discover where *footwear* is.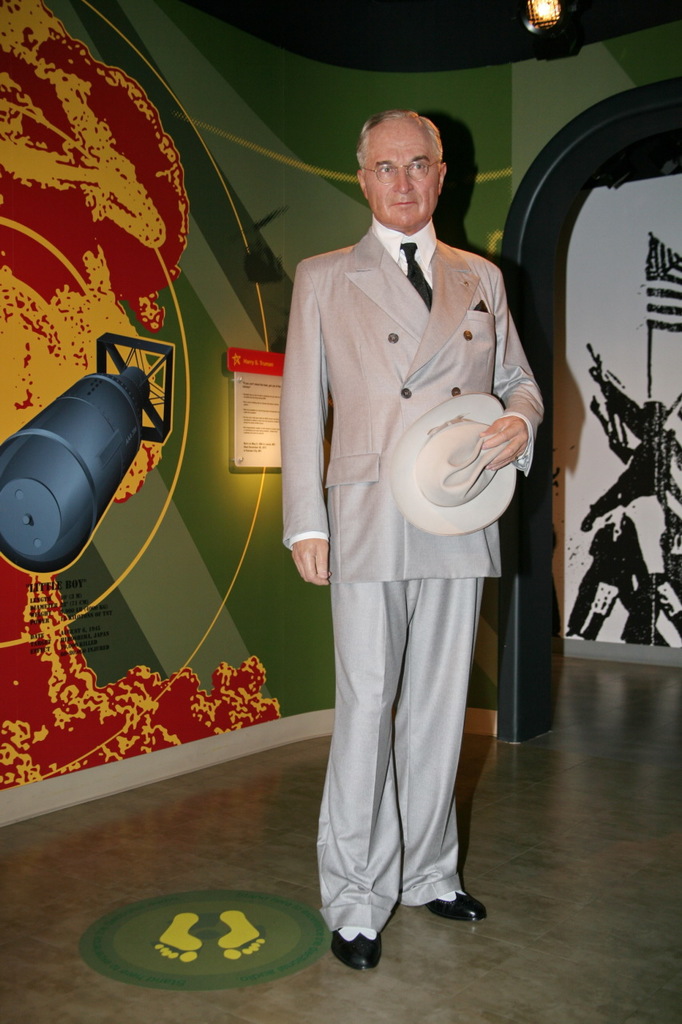
Discovered at 330, 917, 402, 975.
